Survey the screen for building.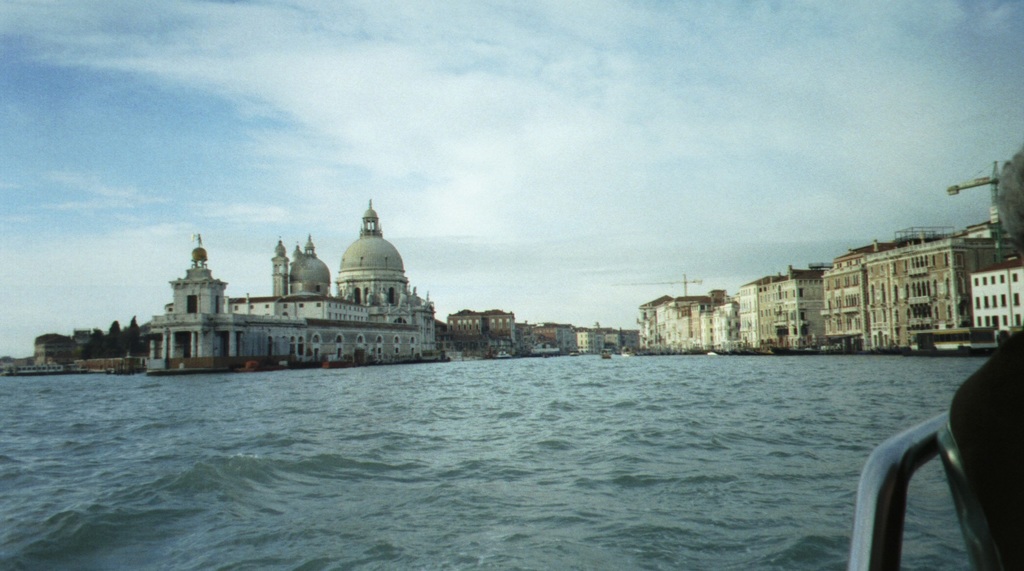
Survey found: (826, 230, 1018, 343).
